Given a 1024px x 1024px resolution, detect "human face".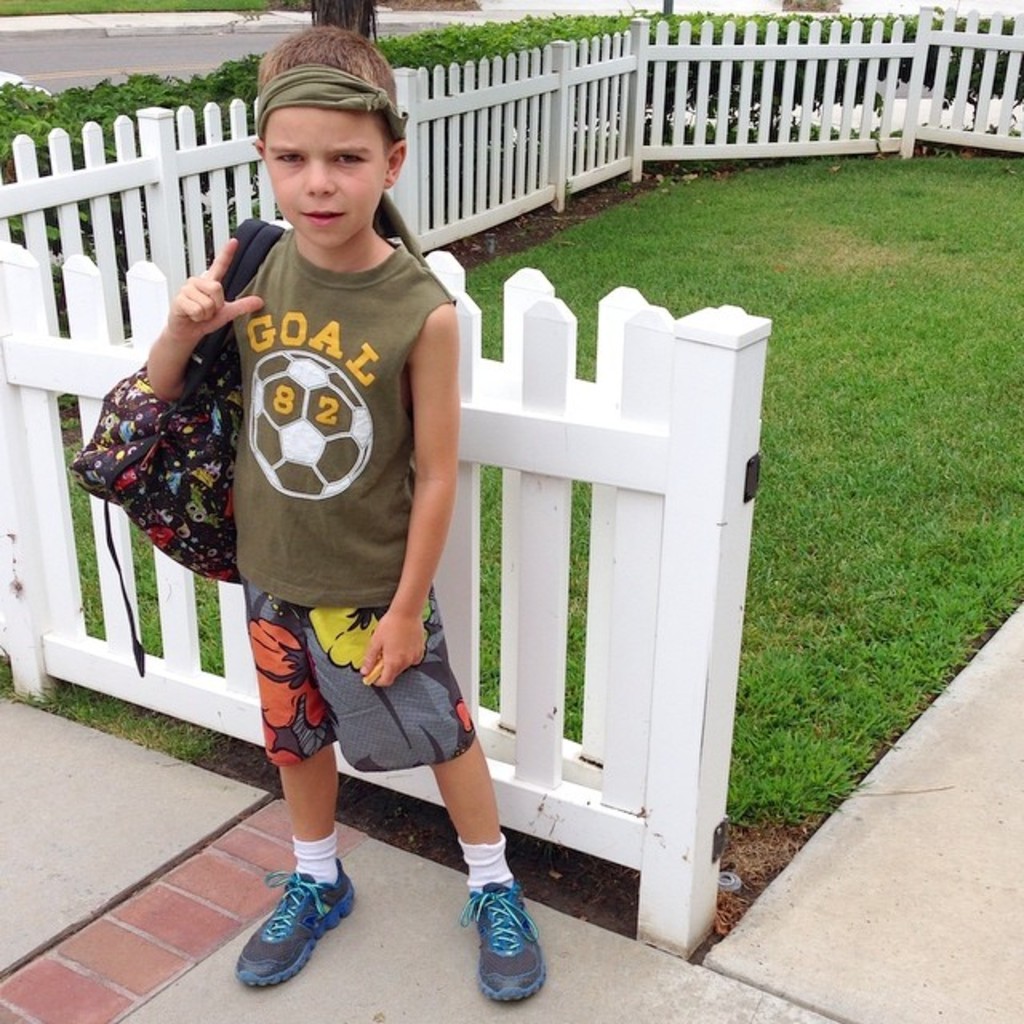
x1=259, y1=104, x2=386, y2=250.
